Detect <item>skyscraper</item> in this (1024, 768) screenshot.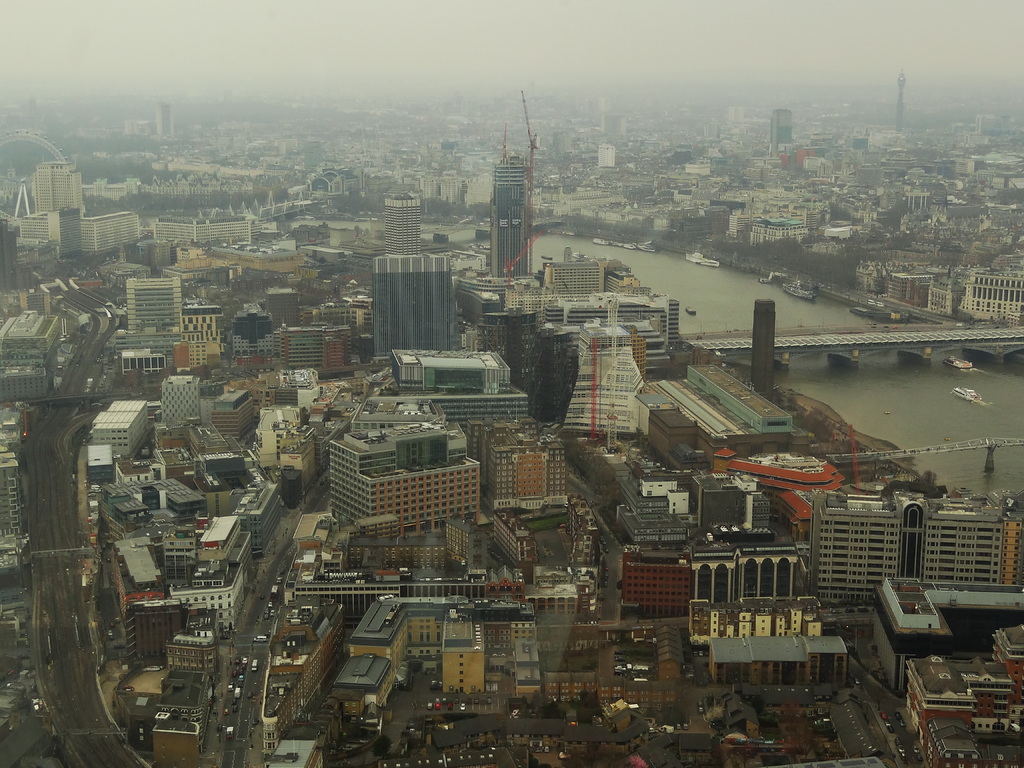
Detection: pyautogui.locateOnScreen(378, 195, 422, 249).
